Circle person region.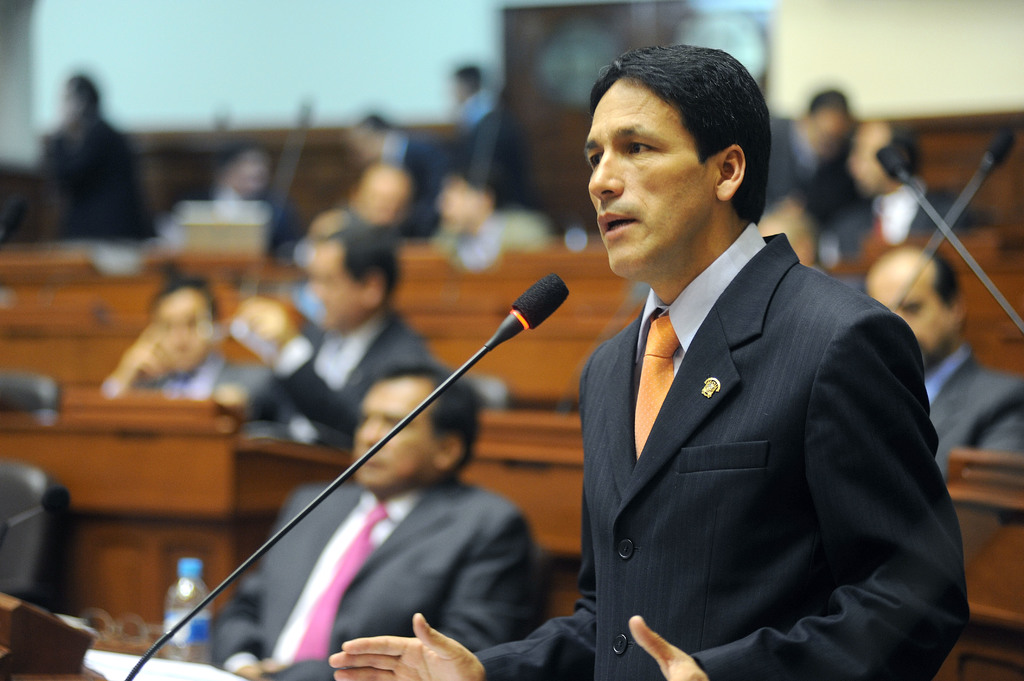
Region: rect(218, 366, 553, 680).
